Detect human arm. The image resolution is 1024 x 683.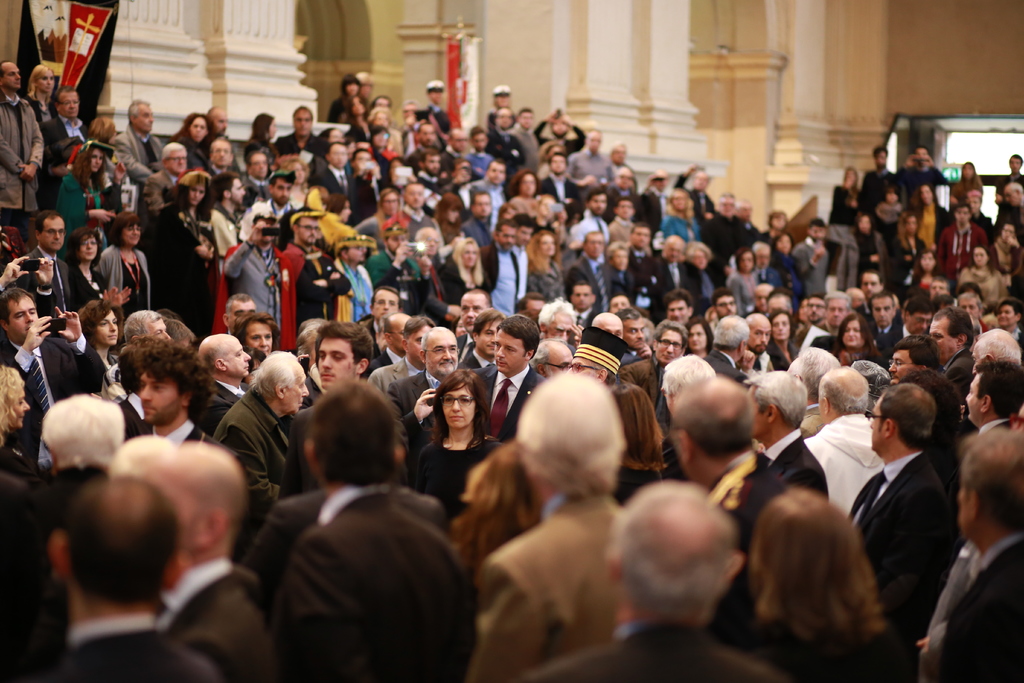
pyautogui.locateOnScreen(946, 366, 970, 410).
